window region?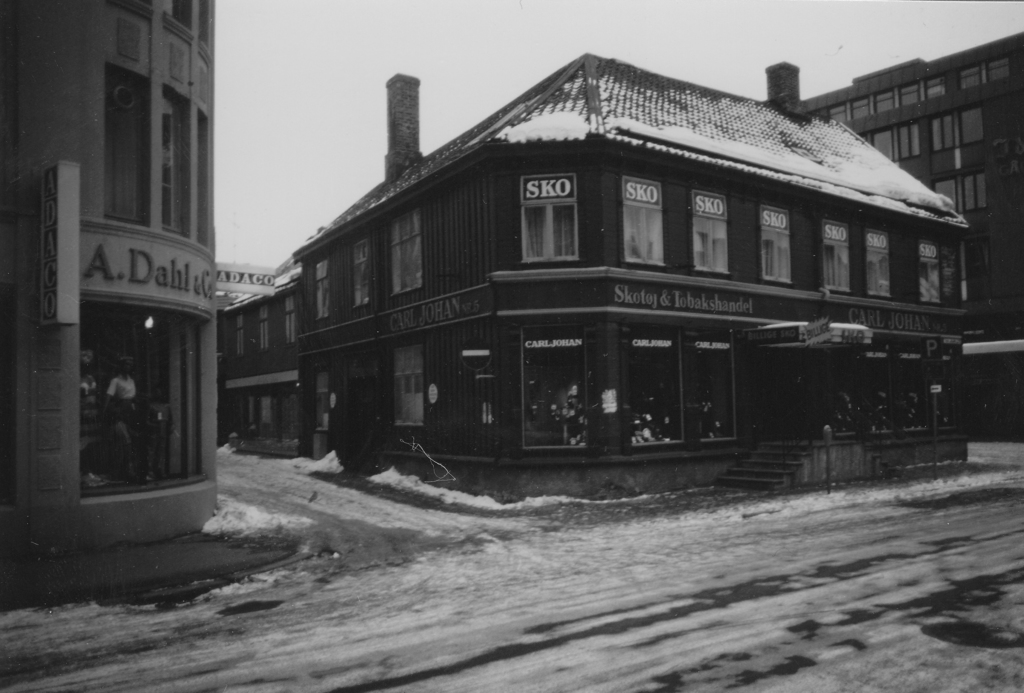
(x1=758, y1=209, x2=794, y2=286)
